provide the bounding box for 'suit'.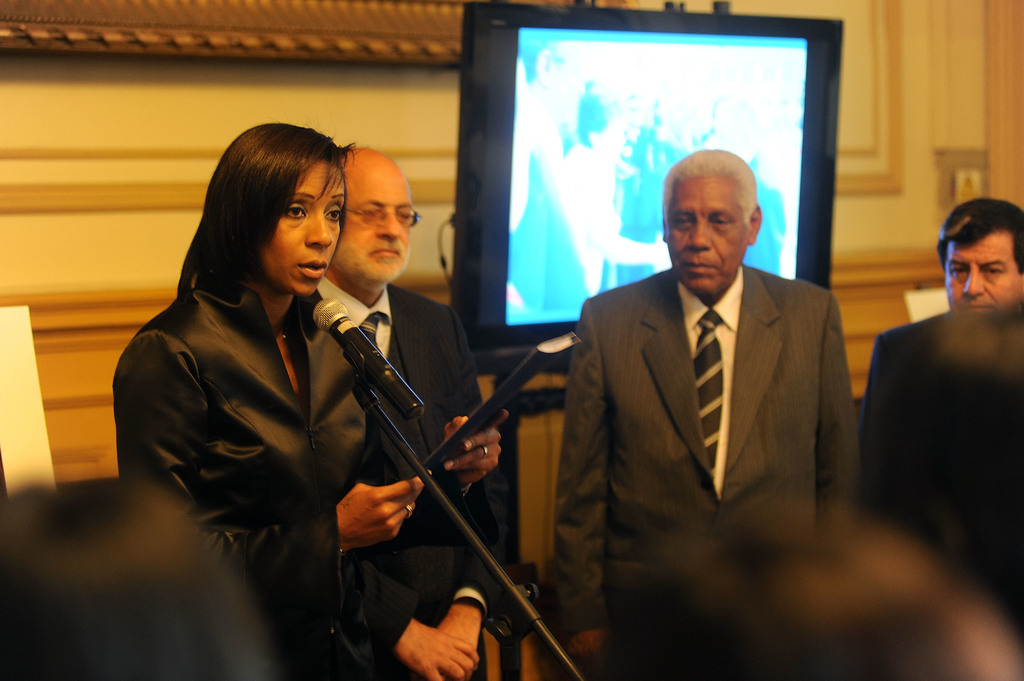
{"left": 316, "top": 280, "right": 506, "bottom": 680}.
